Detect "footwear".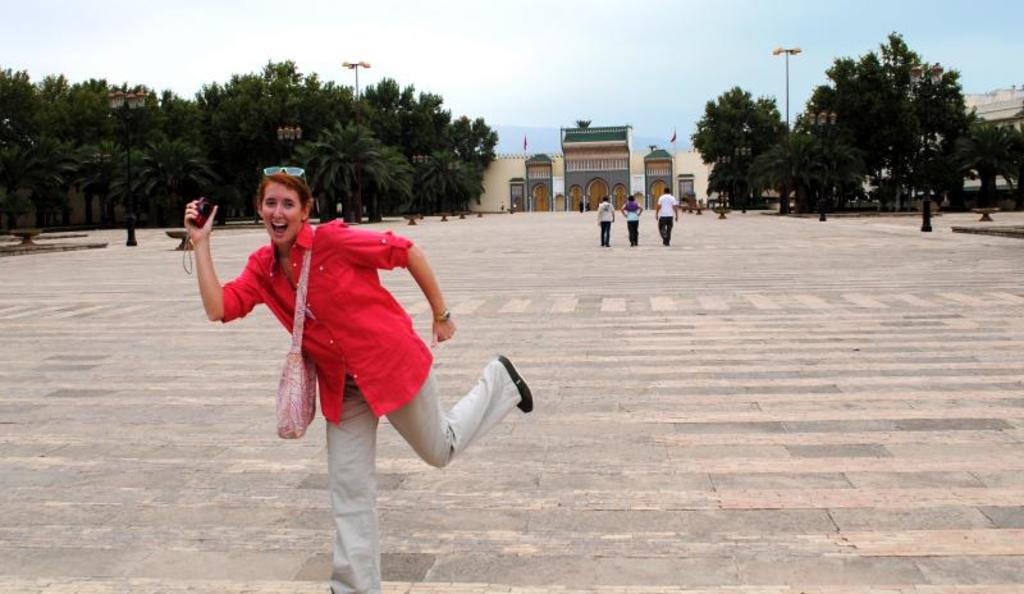
Detected at detection(662, 234, 668, 246).
